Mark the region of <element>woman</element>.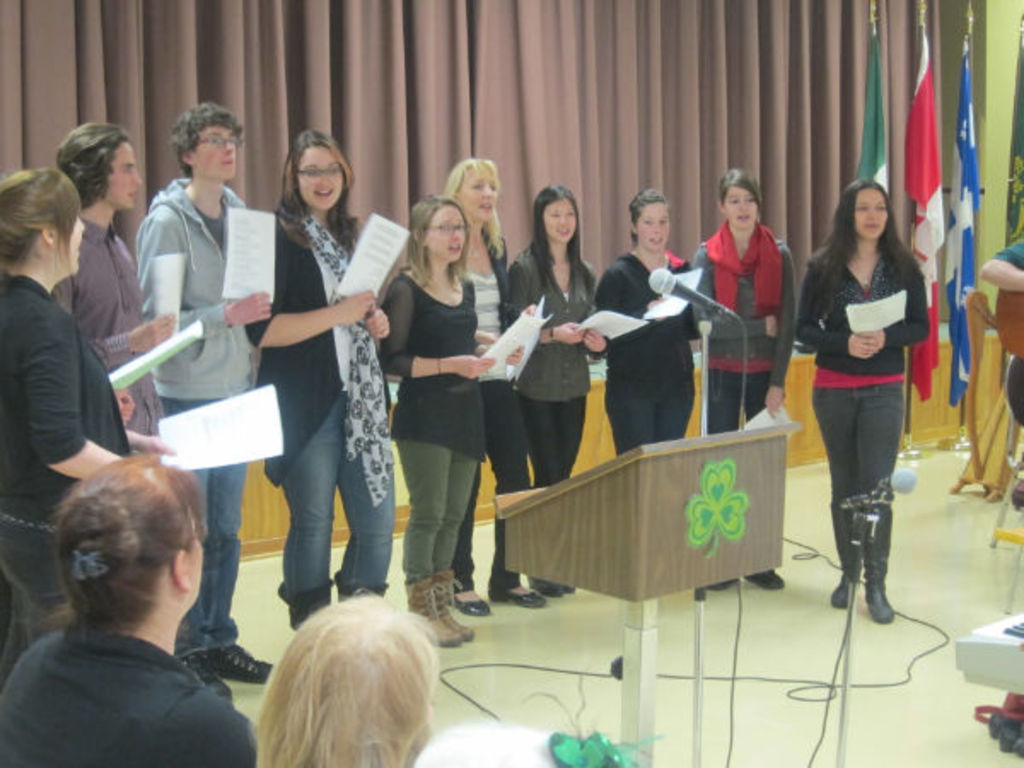
Region: crop(782, 164, 940, 608).
